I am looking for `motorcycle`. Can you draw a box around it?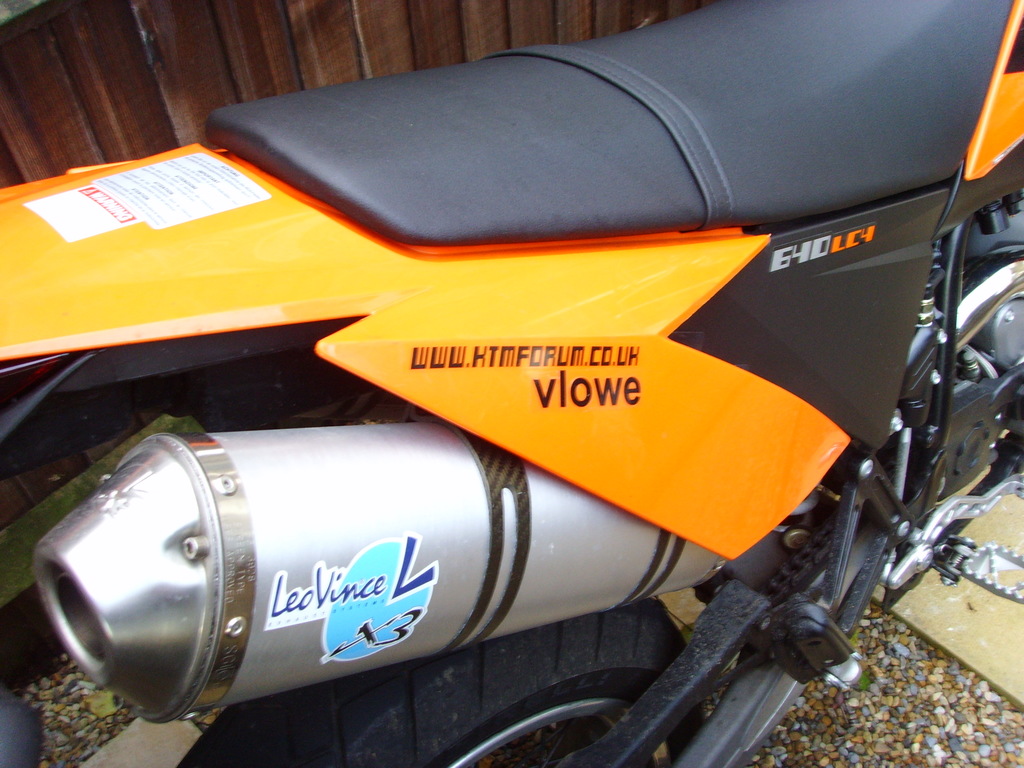
Sure, the bounding box is 0,40,949,763.
